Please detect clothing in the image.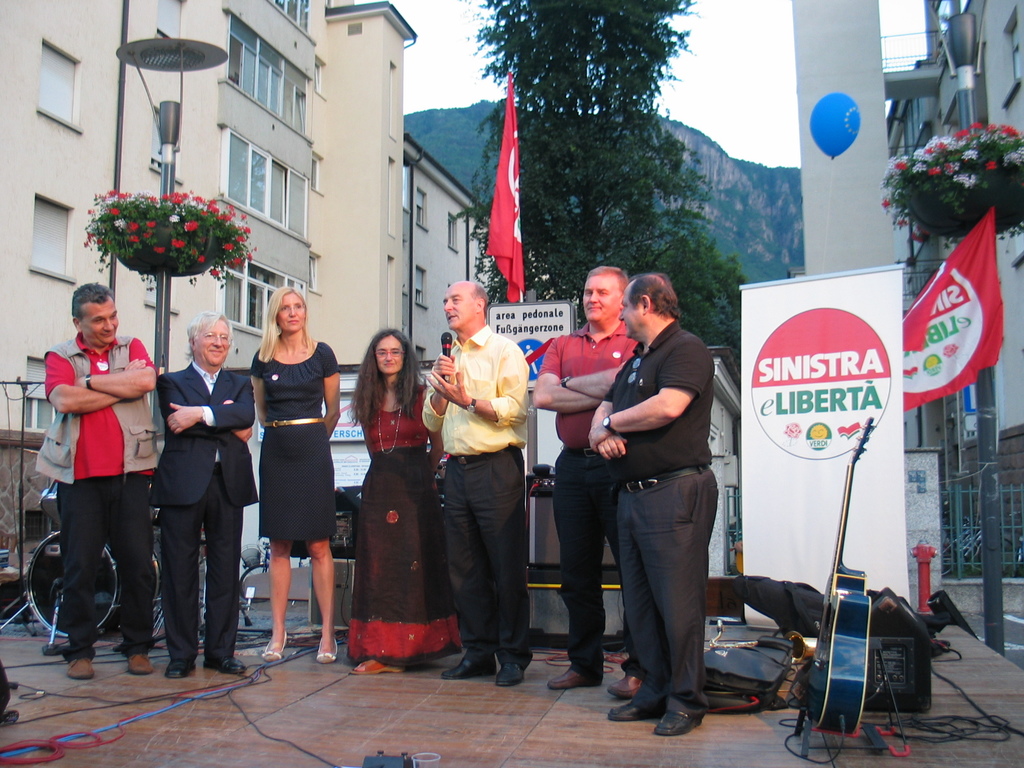
419, 323, 534, 673.
